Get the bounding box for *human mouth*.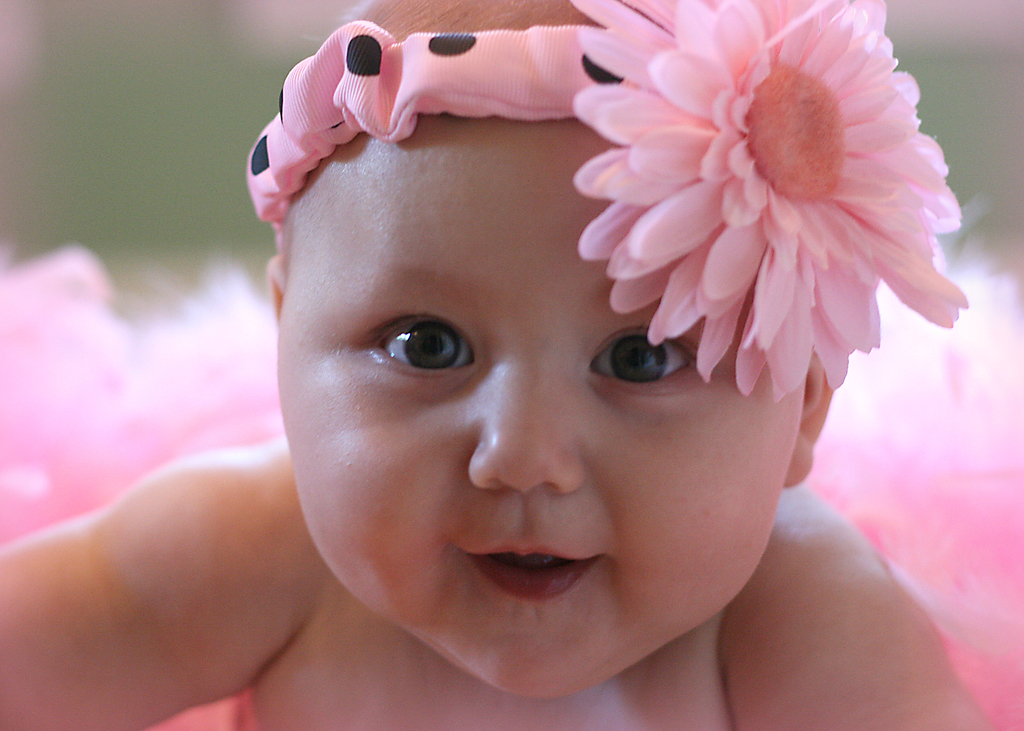
locate(451, 524, 613, 606).
